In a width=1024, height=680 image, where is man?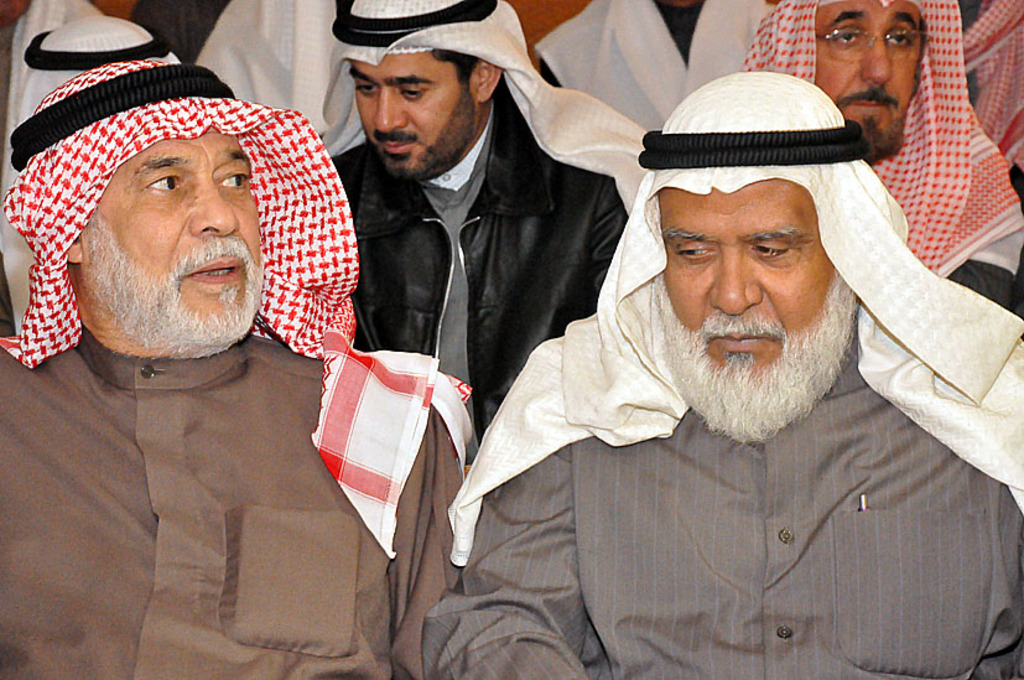
327,0,649,463.
